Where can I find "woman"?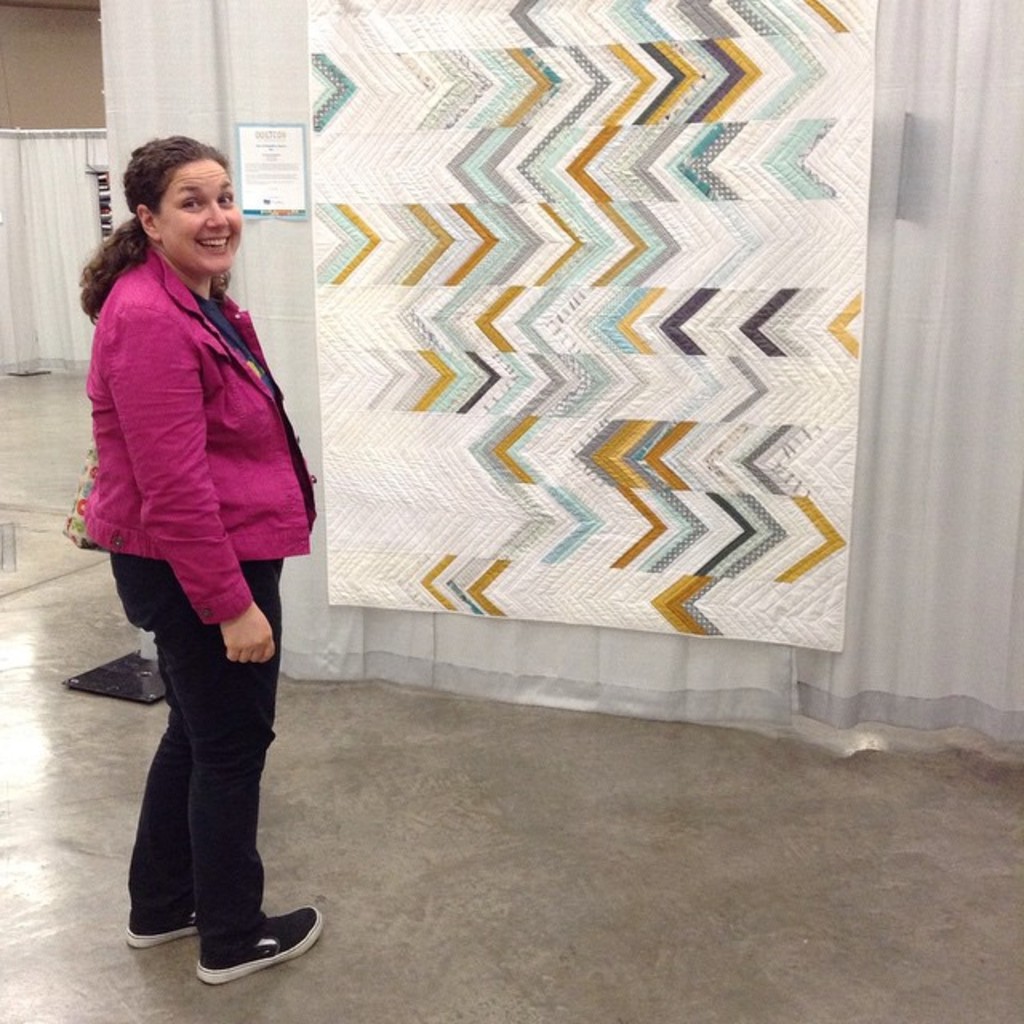
You can find it at [x1=69, y1=120, x2=325, y2=947].
